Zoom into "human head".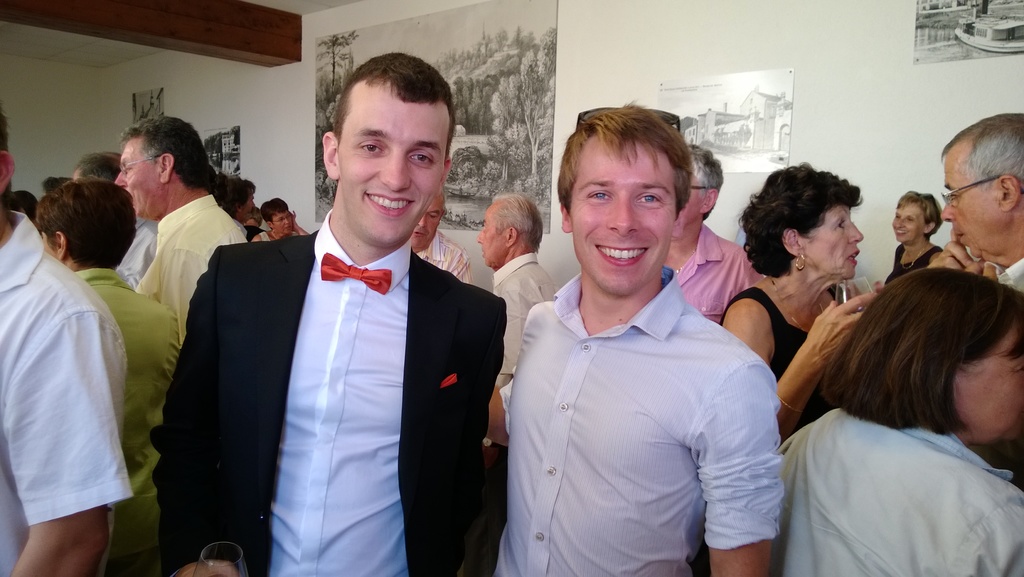
Zoom target: bbox(749, 166, 867, 290).
